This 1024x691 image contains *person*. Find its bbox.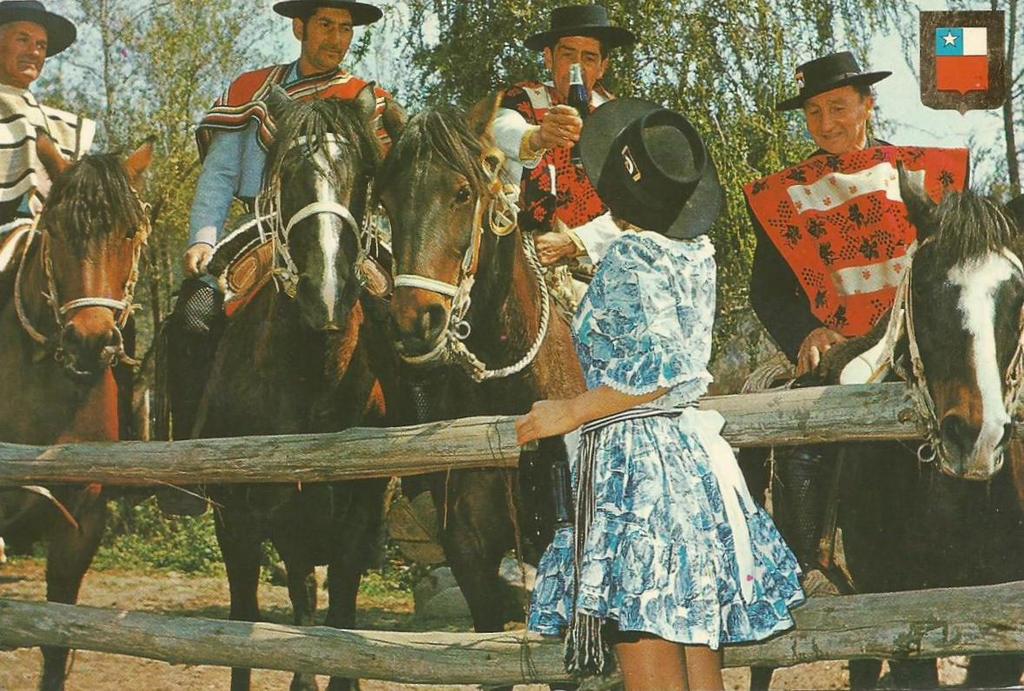
{"x1": 509, "y1": 95, "x2": 804, "y2": 690}.
